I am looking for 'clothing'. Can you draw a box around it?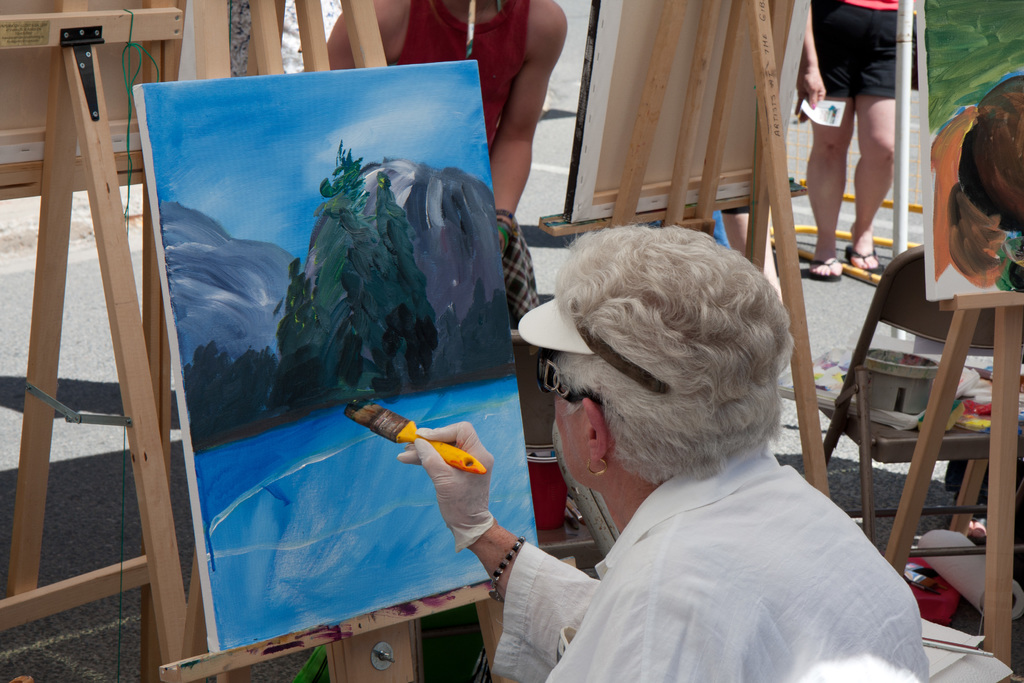
Sure, the bounding box is bbox=[392, 0, 538, 327].
